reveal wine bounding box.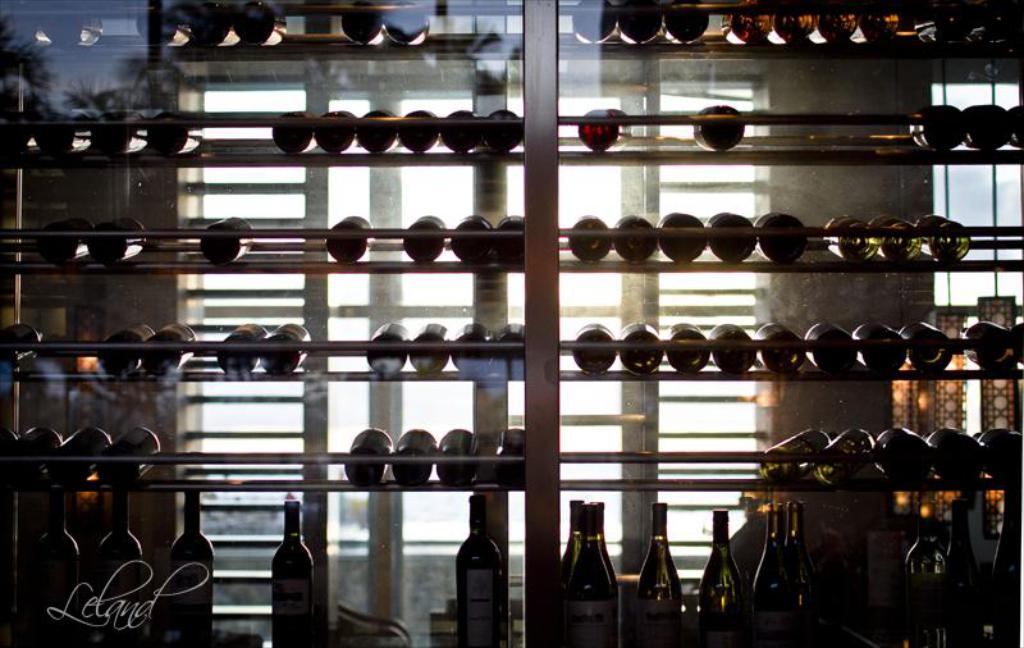
Revealed: bbox=(699, 508, 753, 647).
